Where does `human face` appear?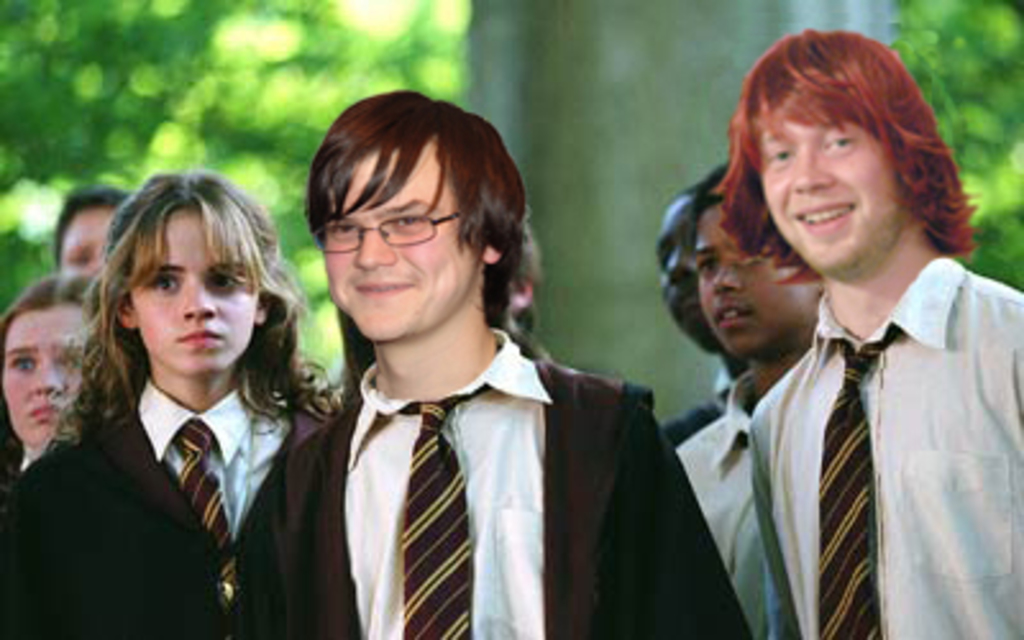
Appears at bbox=[691, 200, 814, 348].
